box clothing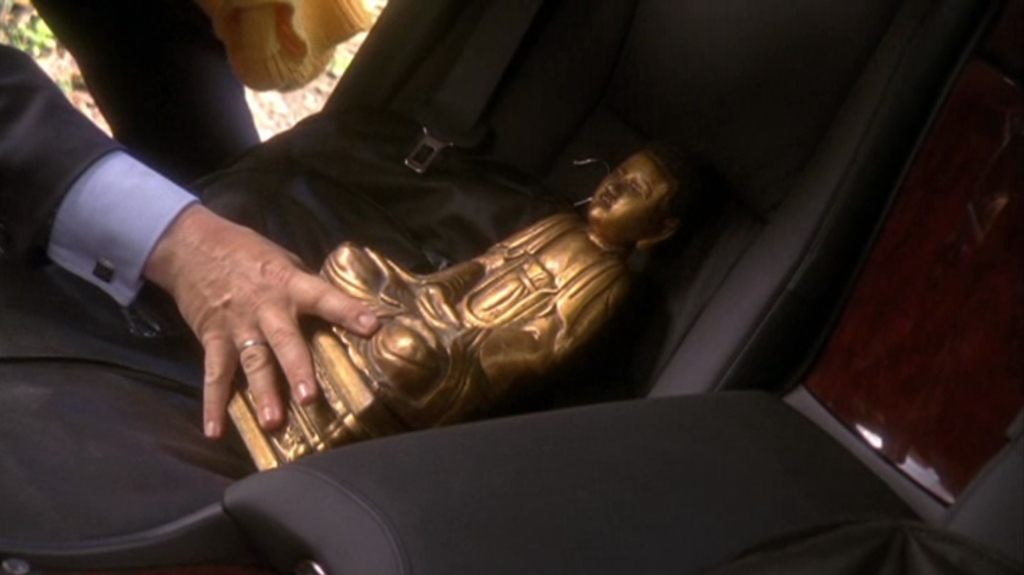
select_region(0, 0, 263, 308)
